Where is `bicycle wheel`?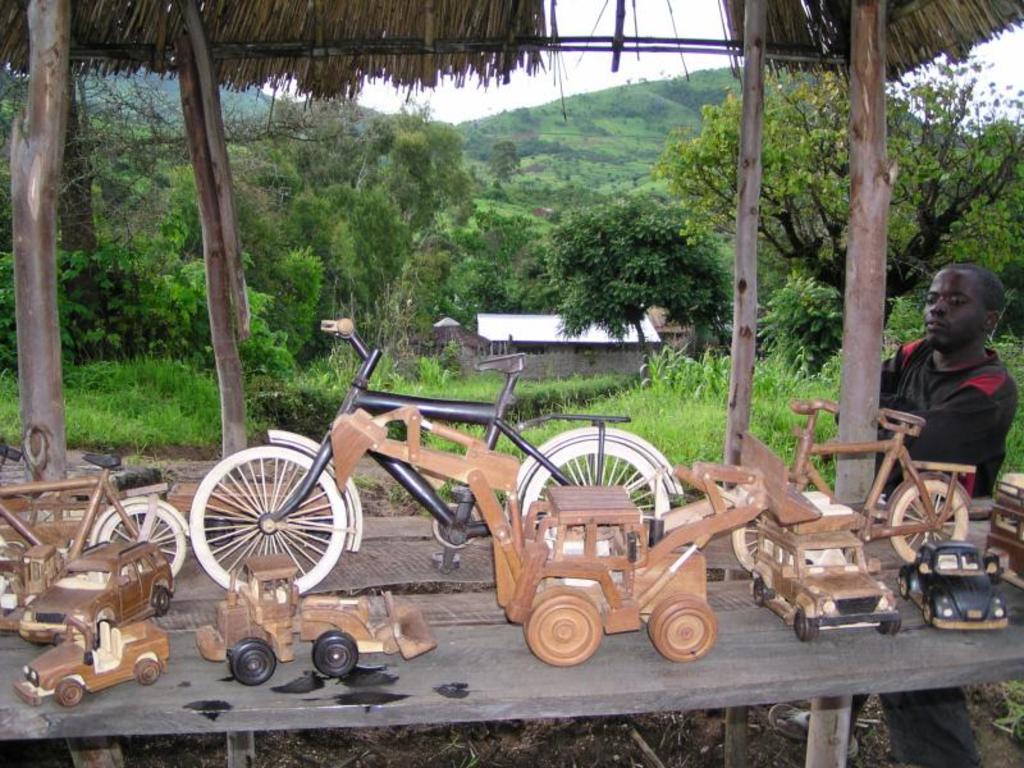
95:495:192:582.
